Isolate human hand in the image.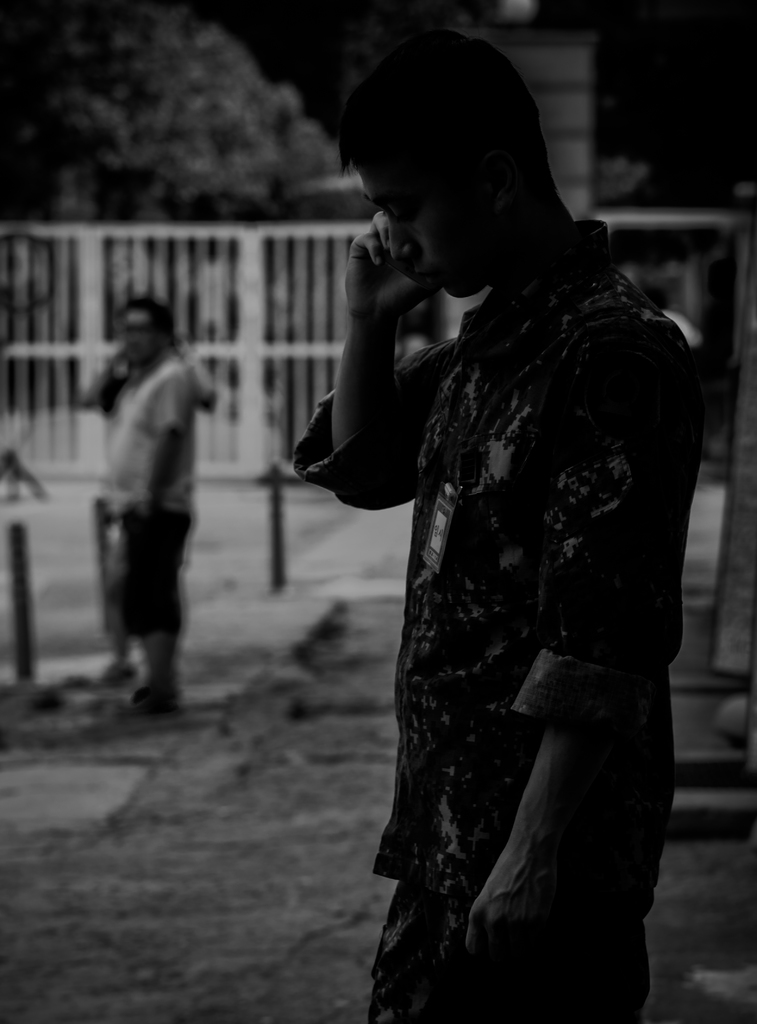
Isolated region: detection(464, 856, 568, 968).
